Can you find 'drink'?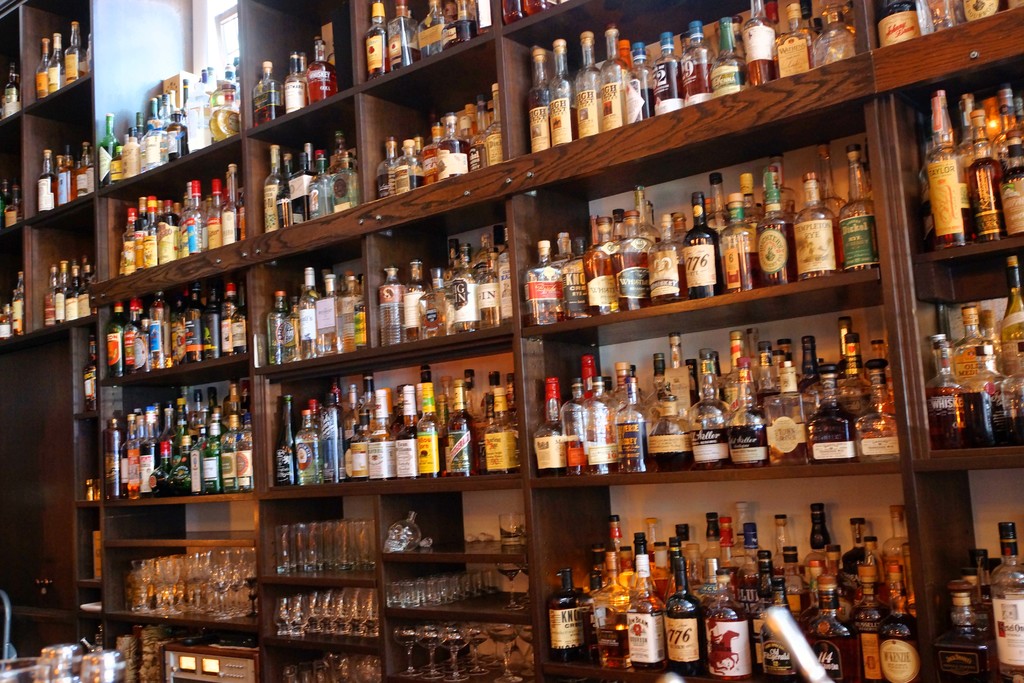
Yes, bounding box: locate(529, 374, 564, 477).
